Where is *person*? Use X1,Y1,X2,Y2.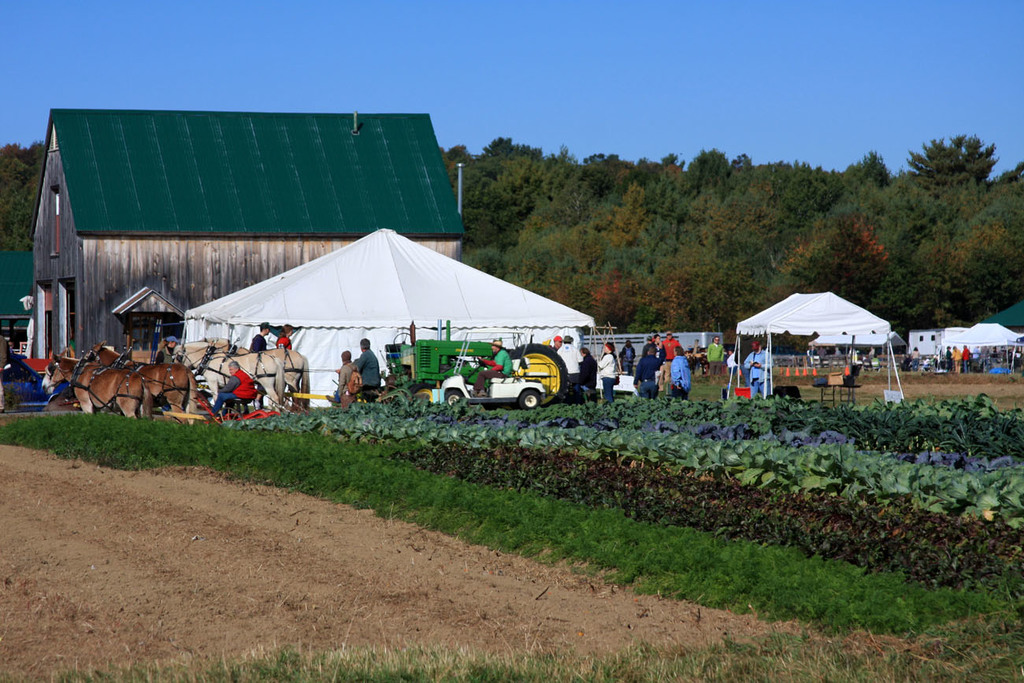
254,322,272,352.
